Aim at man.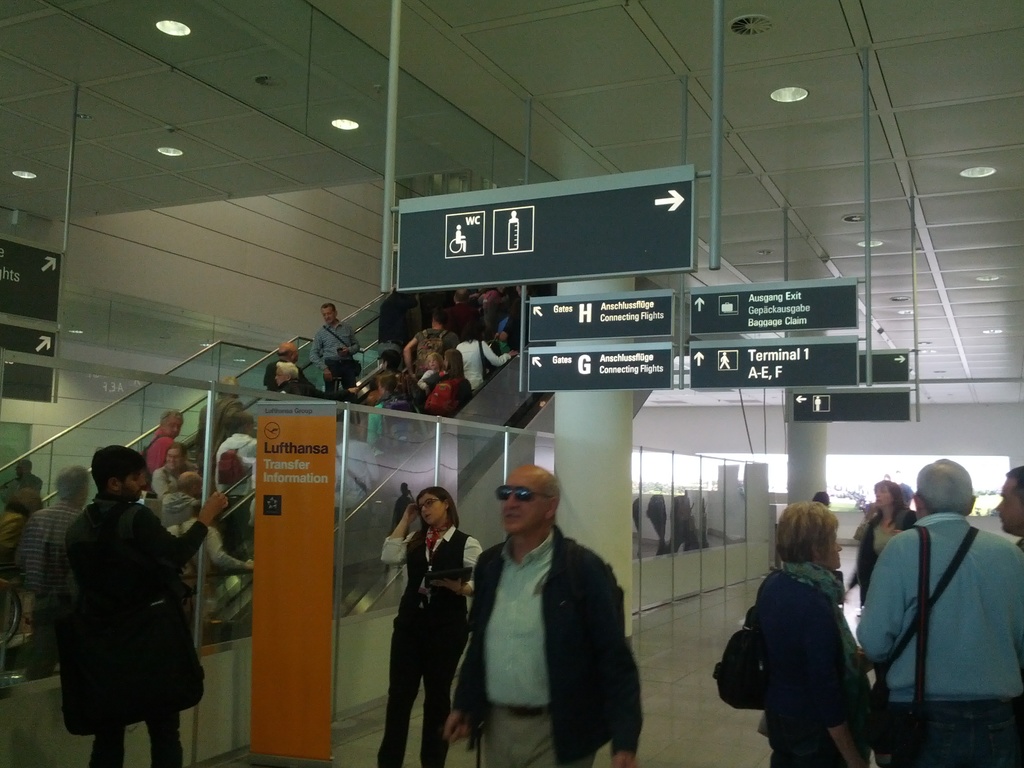
Aimed at [x1=0, y1=468, x2=42, y2=637].
